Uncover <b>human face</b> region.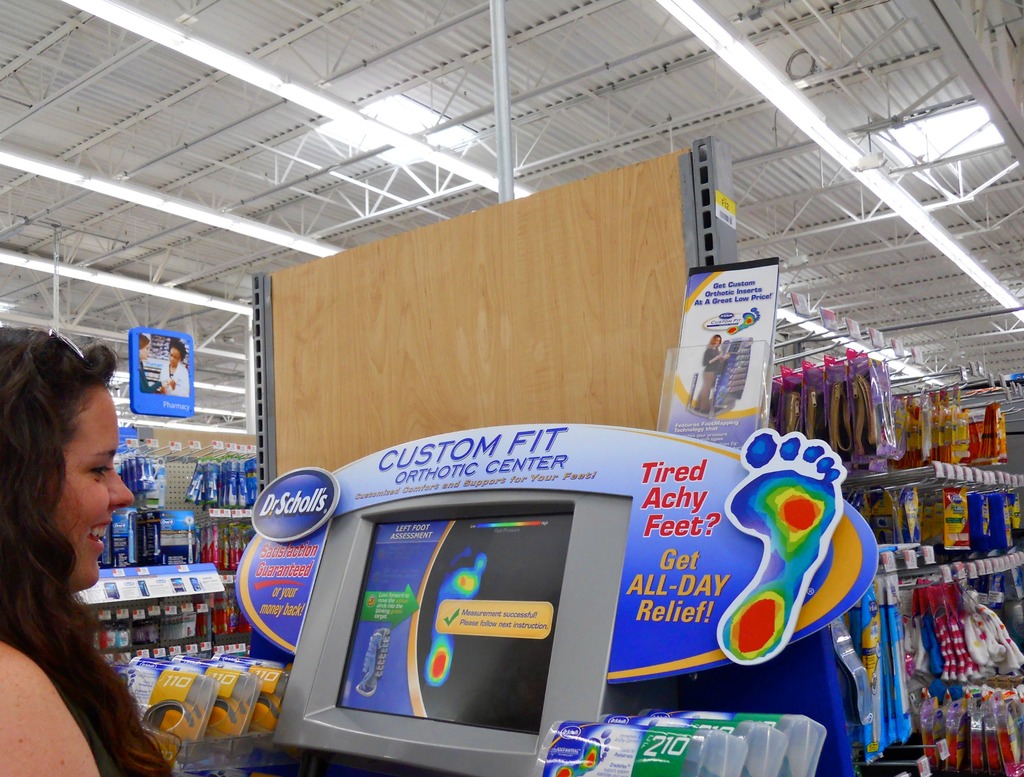
Uncovered: bbox=[716, 337, 722, 346].
